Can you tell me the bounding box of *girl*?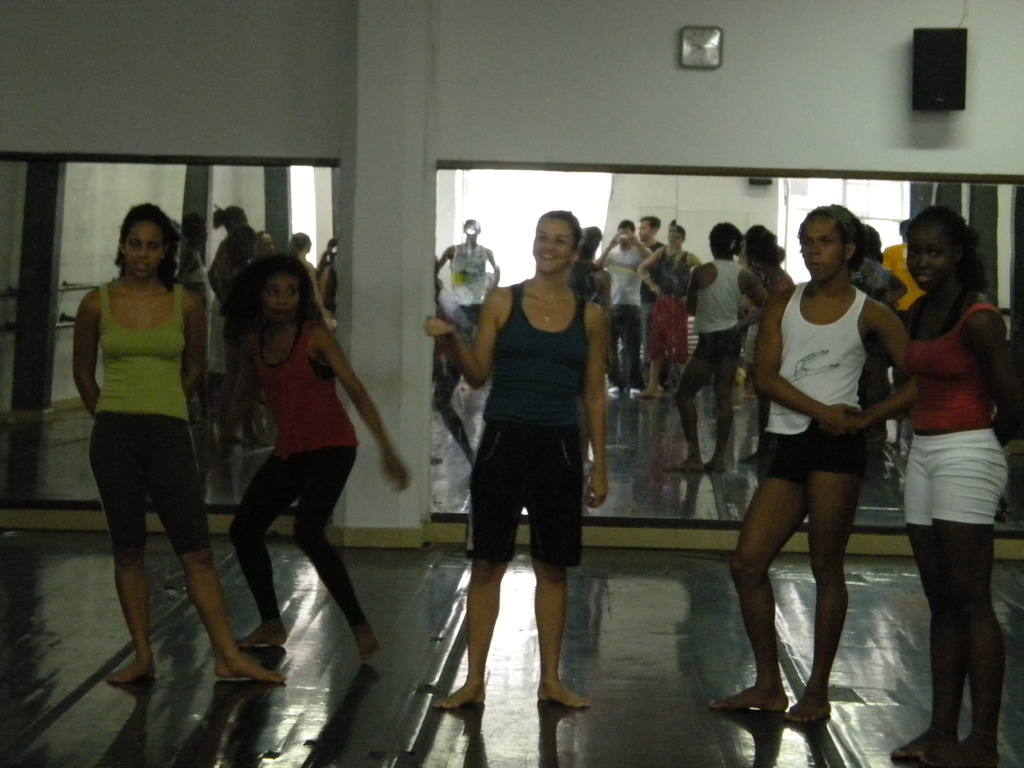
select_region(76, 204, 287, 689).
